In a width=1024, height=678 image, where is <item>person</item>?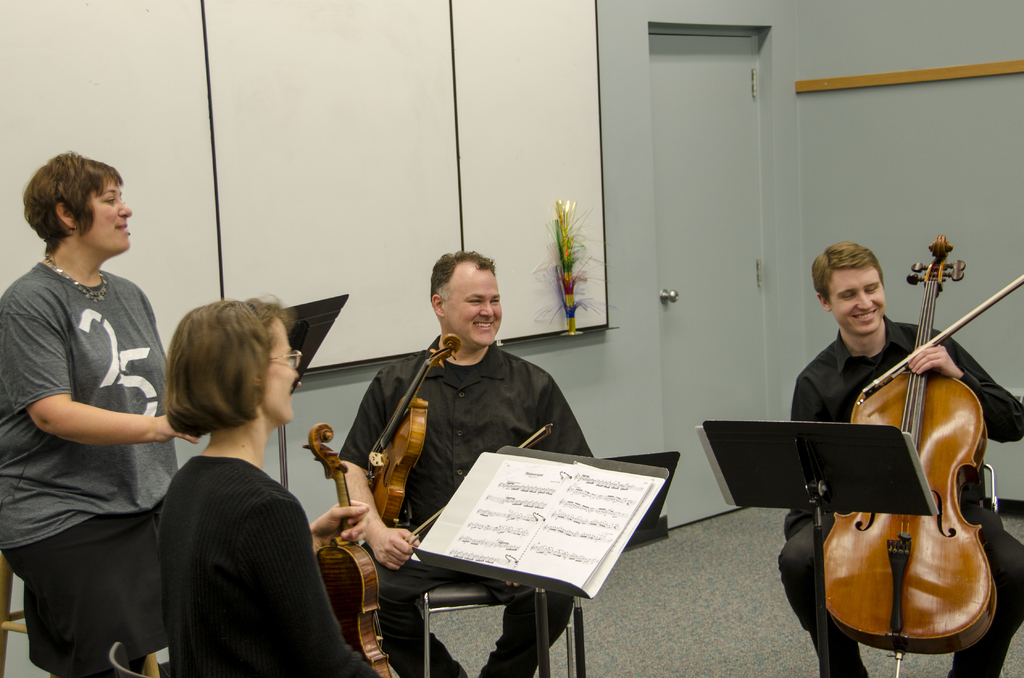
bbox(333, 252, 573, 677).
